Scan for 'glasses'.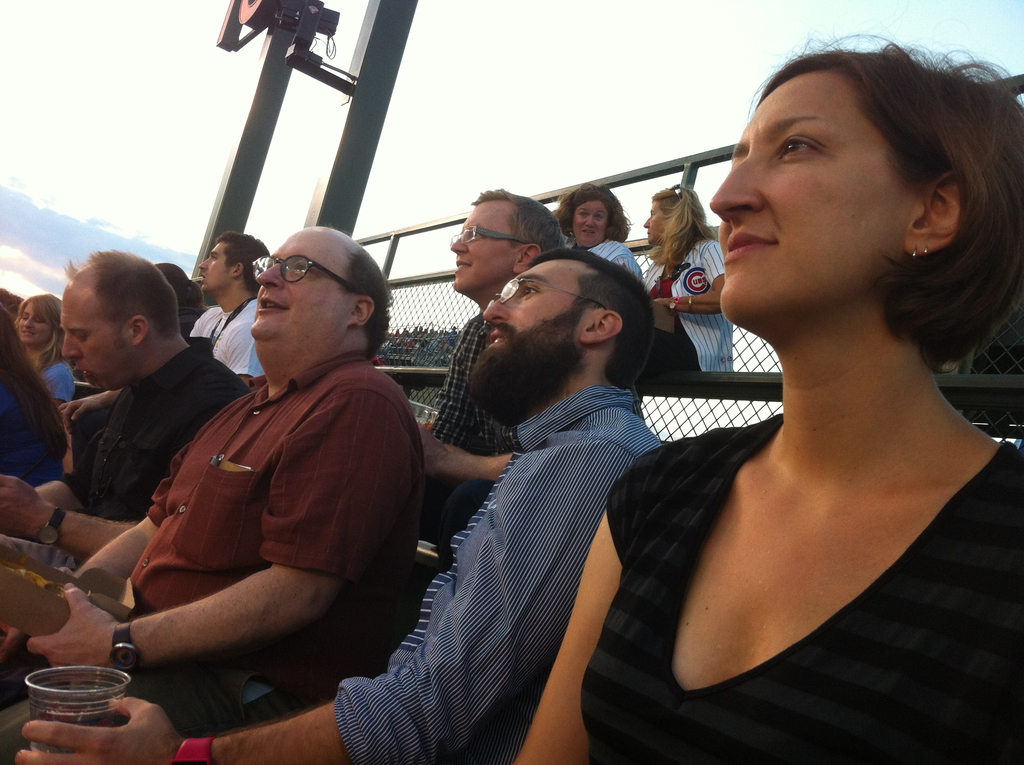
Scan result: box=[252, 251, 389, 319].
